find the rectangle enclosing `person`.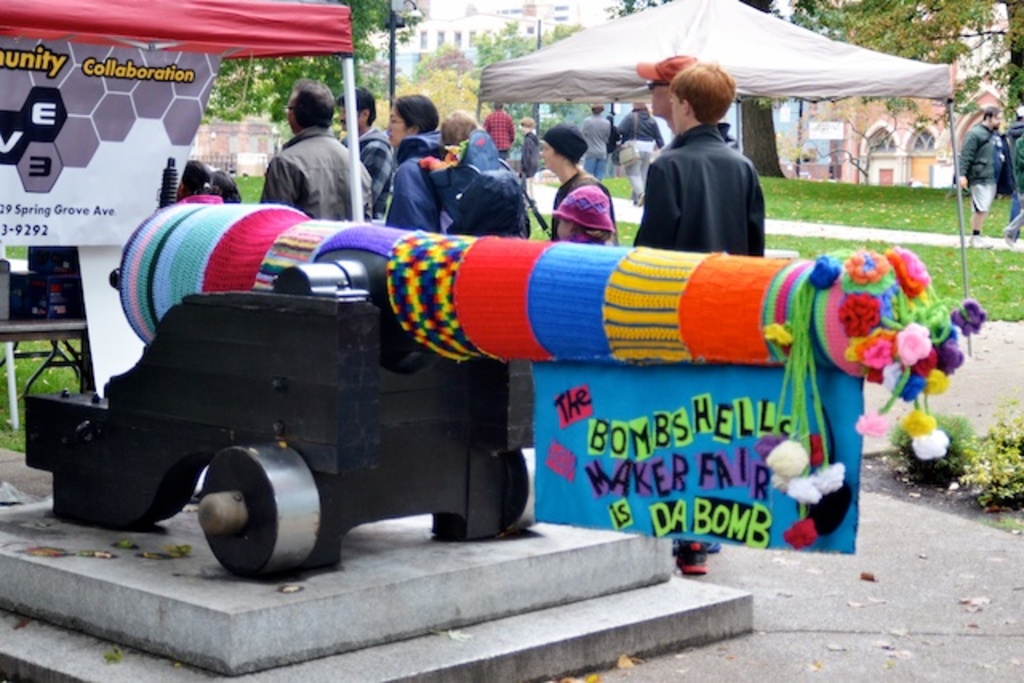
610:96:667:206.
